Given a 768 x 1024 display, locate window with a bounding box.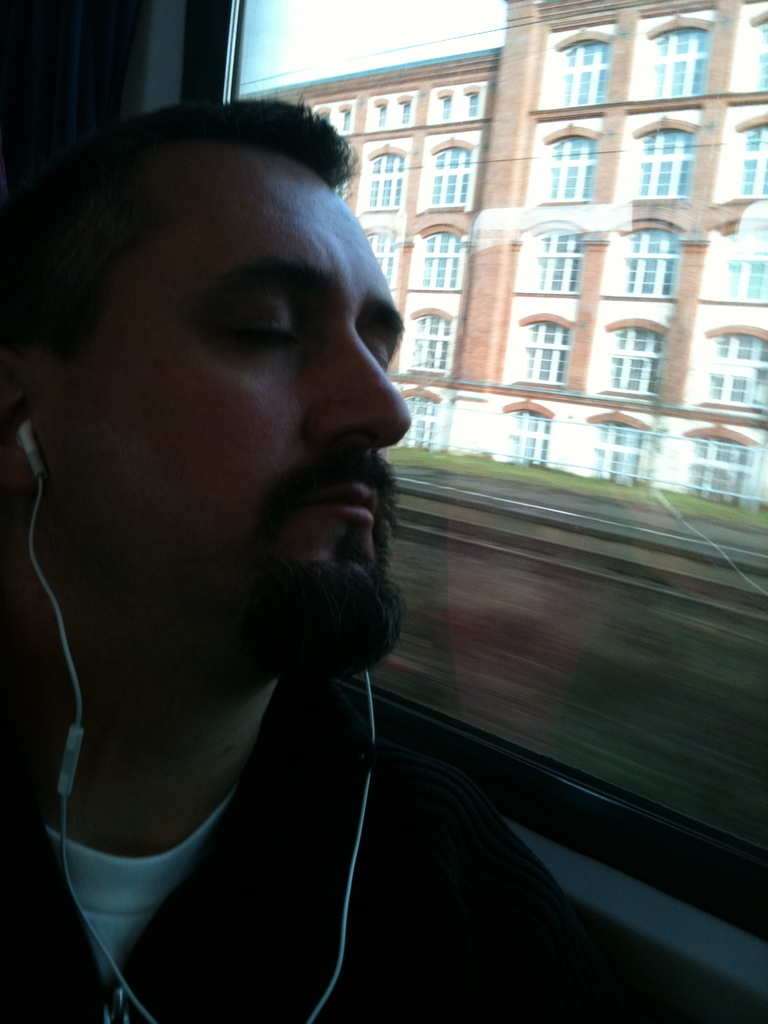
Located: [642, 15, 716, 95].
